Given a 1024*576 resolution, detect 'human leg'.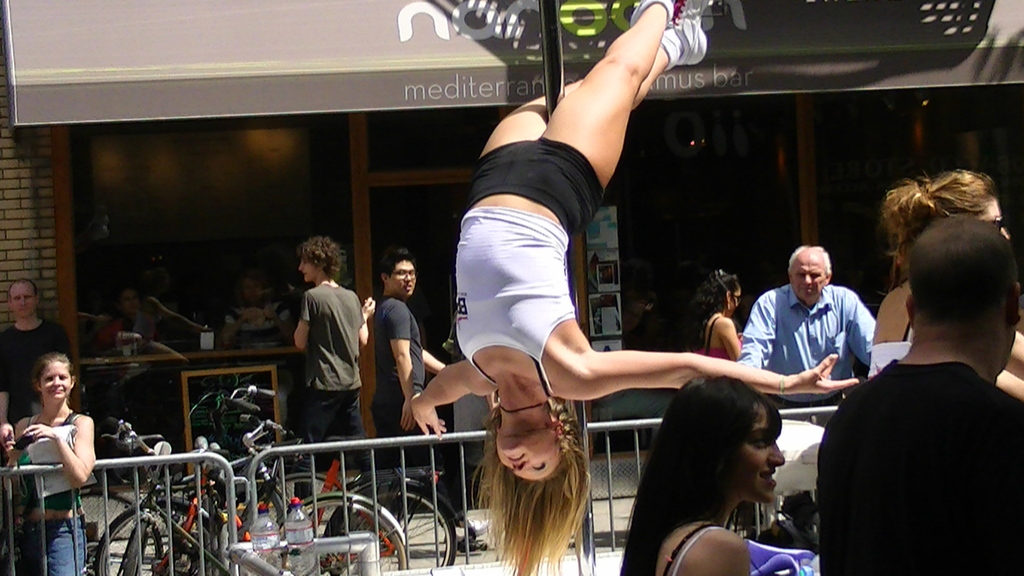
select_region(26, 487, 89, 575).
